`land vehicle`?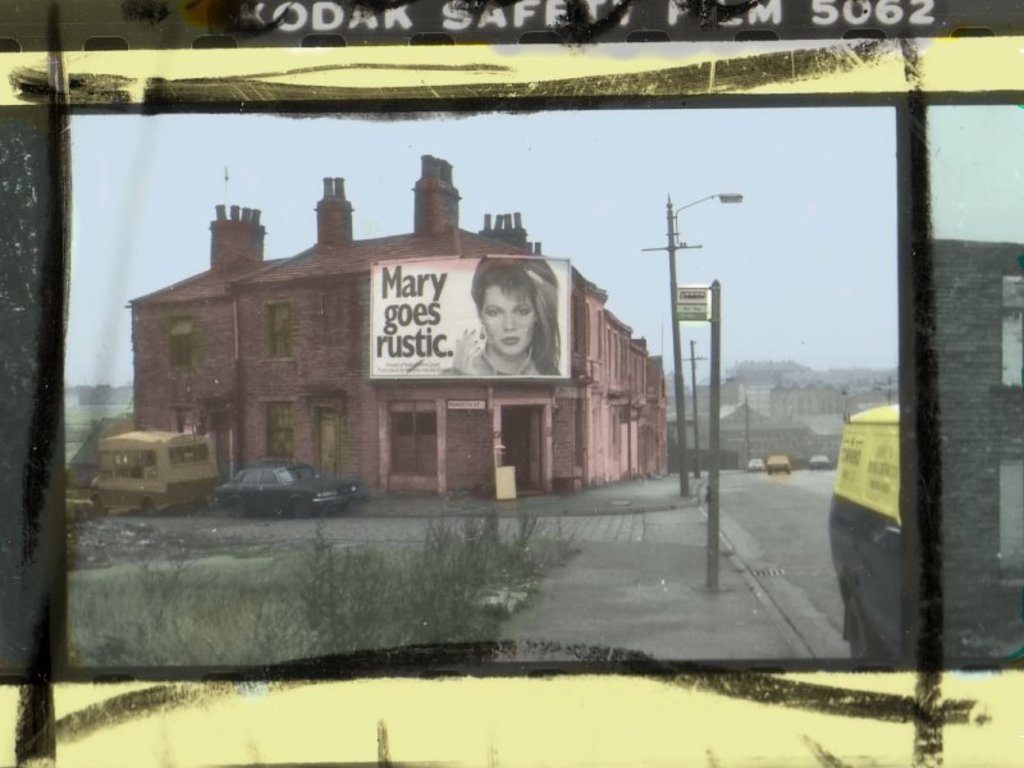
bbox=(214, 457, 367, 512)
